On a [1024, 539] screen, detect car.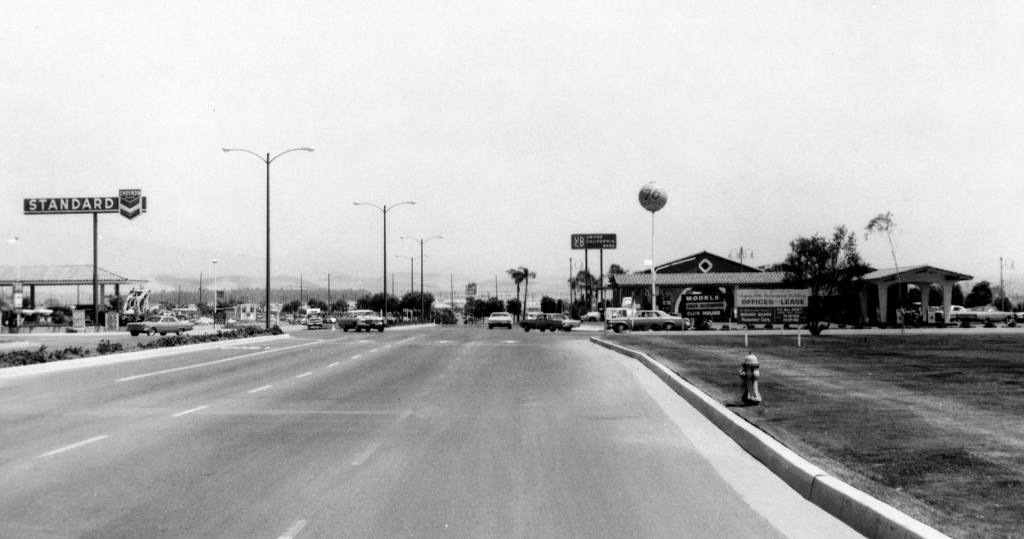
l=339, t=309, r=388, b=332.
